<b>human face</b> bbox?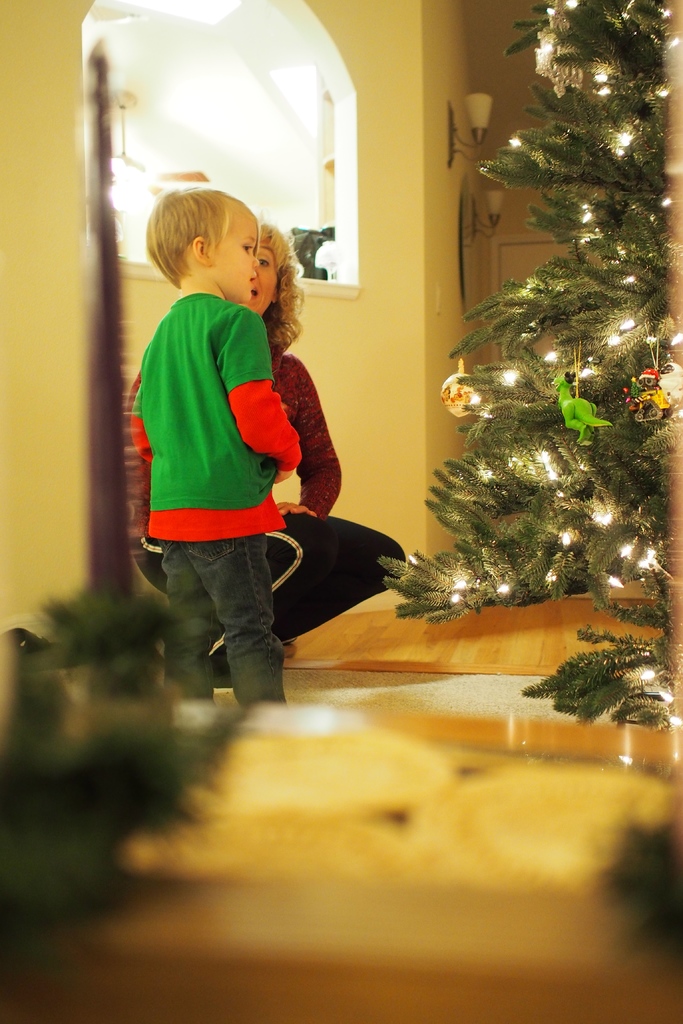
left=243, top=232, right=277, bottom=316
